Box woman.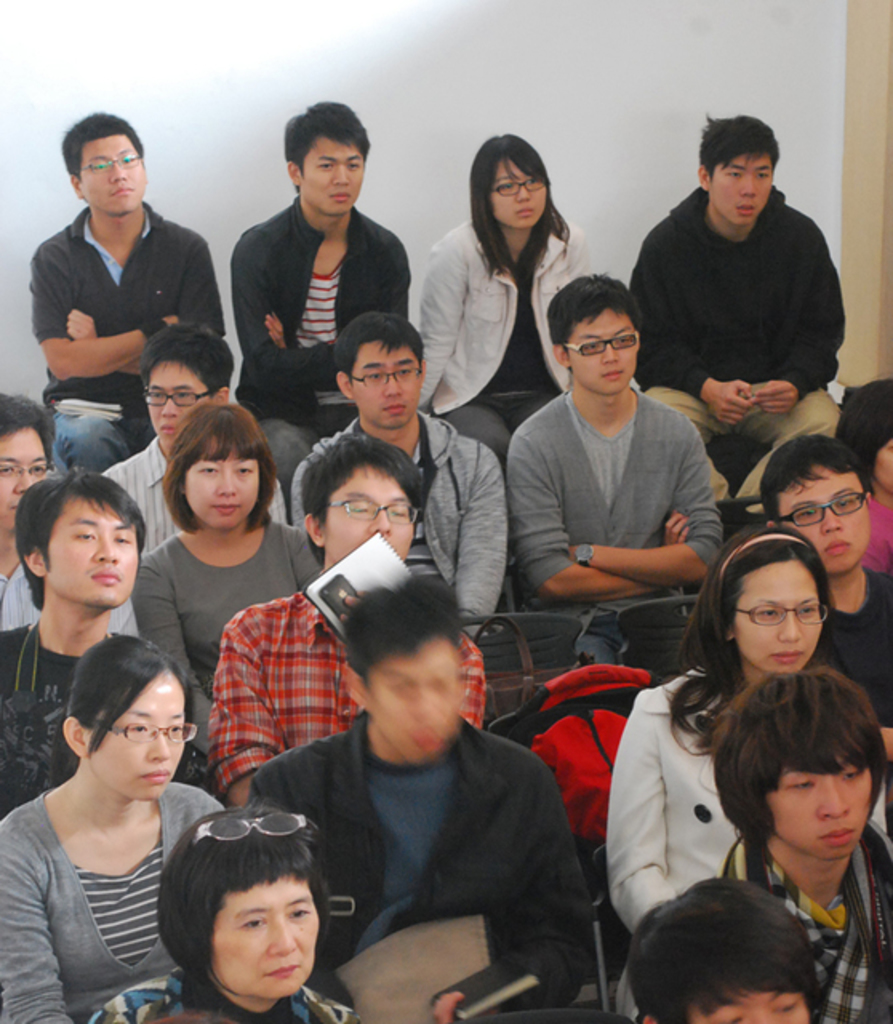
86, 802, 365, 1022.
